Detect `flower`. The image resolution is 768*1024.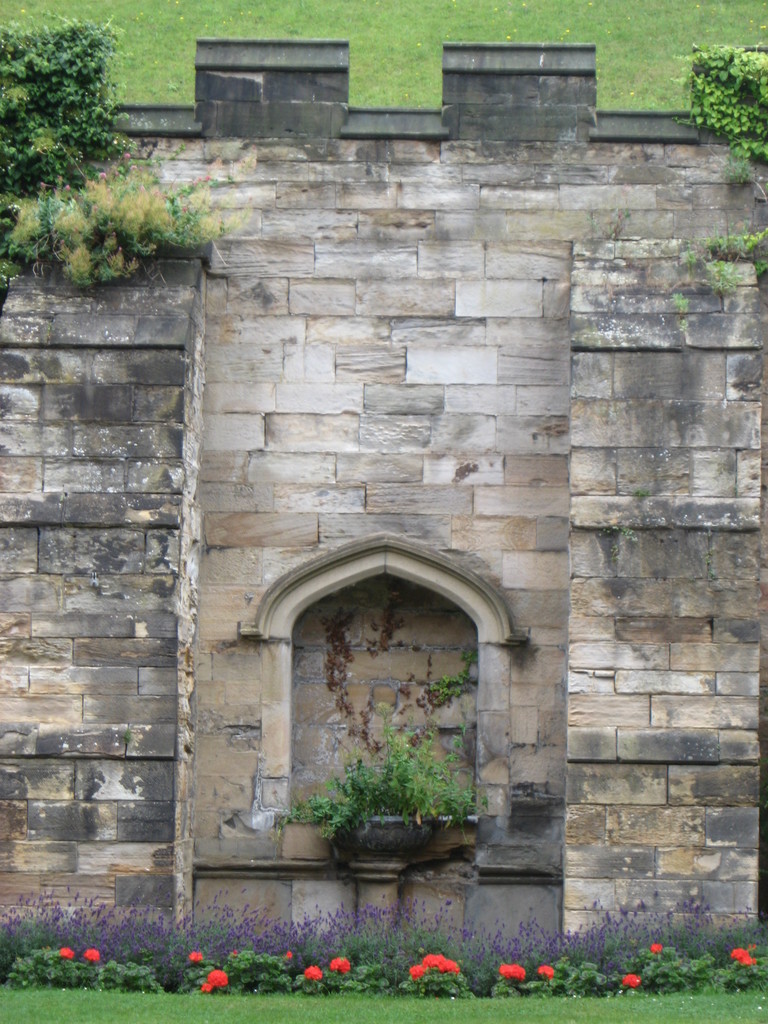
crop(648, 939, 662, 956).
